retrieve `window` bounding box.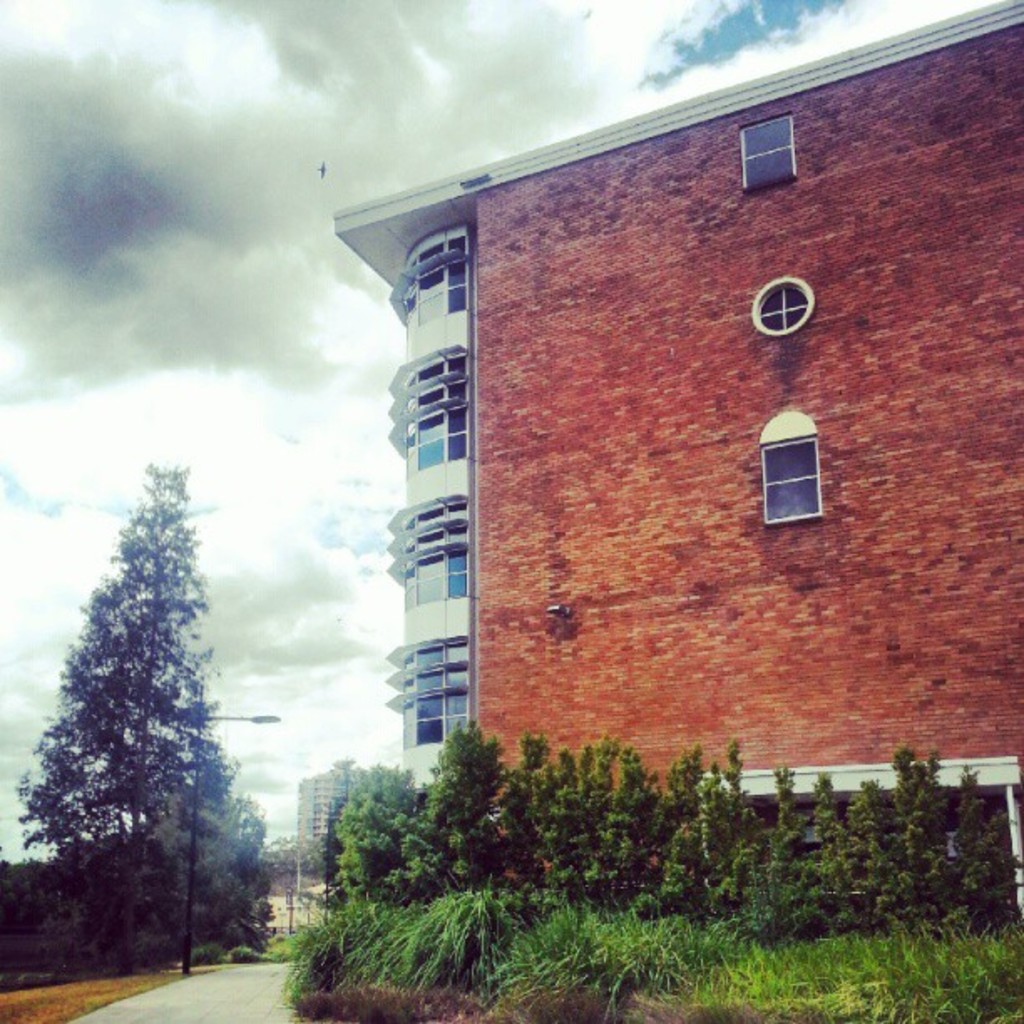
Bounding box: (left=750, top=281, right=813, bottom=335).
